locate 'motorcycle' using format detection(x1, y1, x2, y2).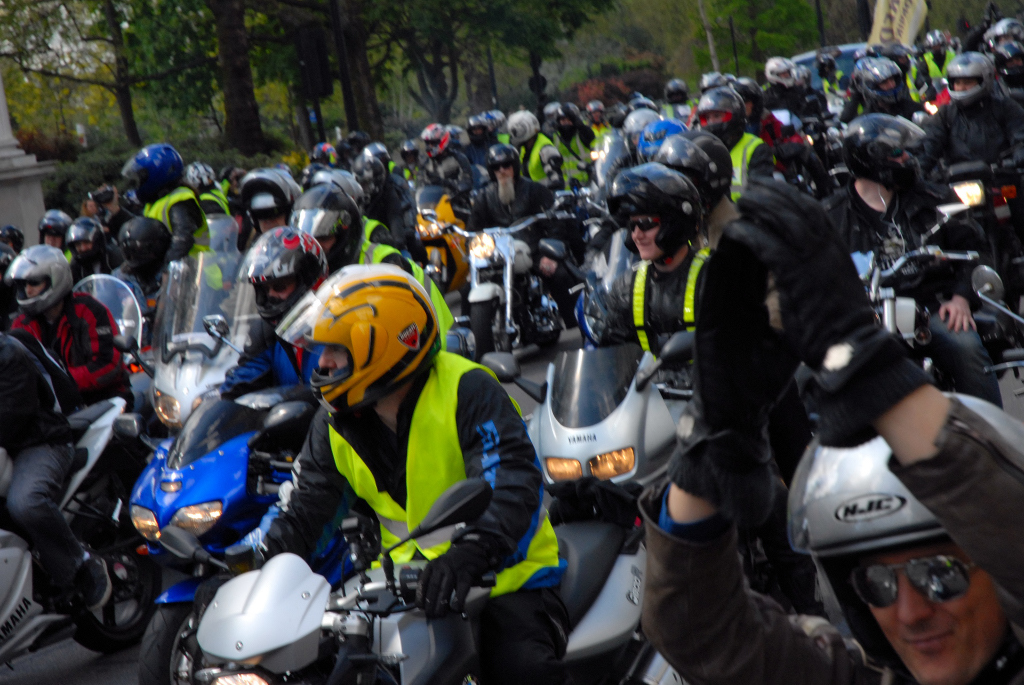
detection(8, 312, 176, 667).
